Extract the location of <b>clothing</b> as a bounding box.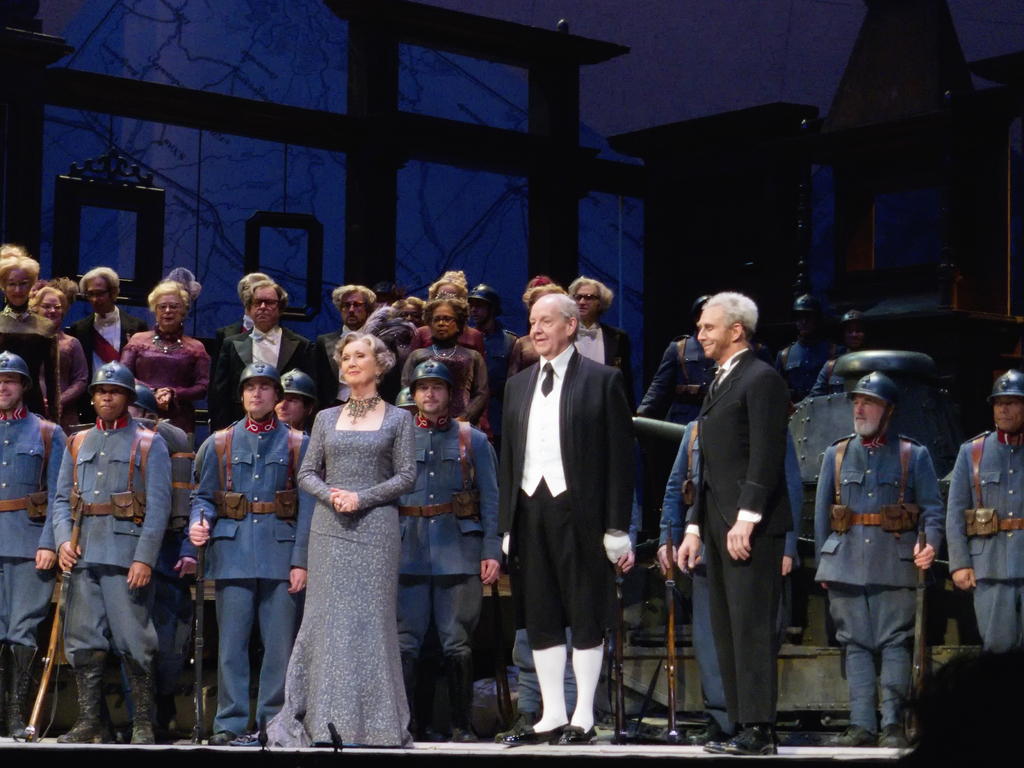
bbox=(404, 357, 493, 429).
